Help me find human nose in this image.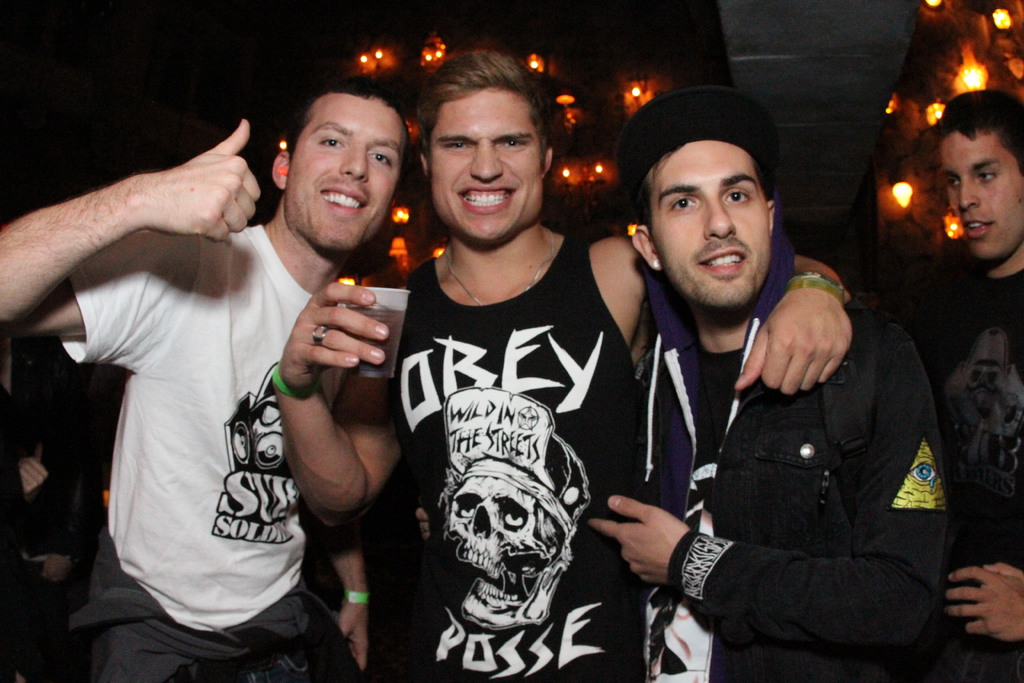
Found it: left=472, top=147, right=504, bottom=182.
